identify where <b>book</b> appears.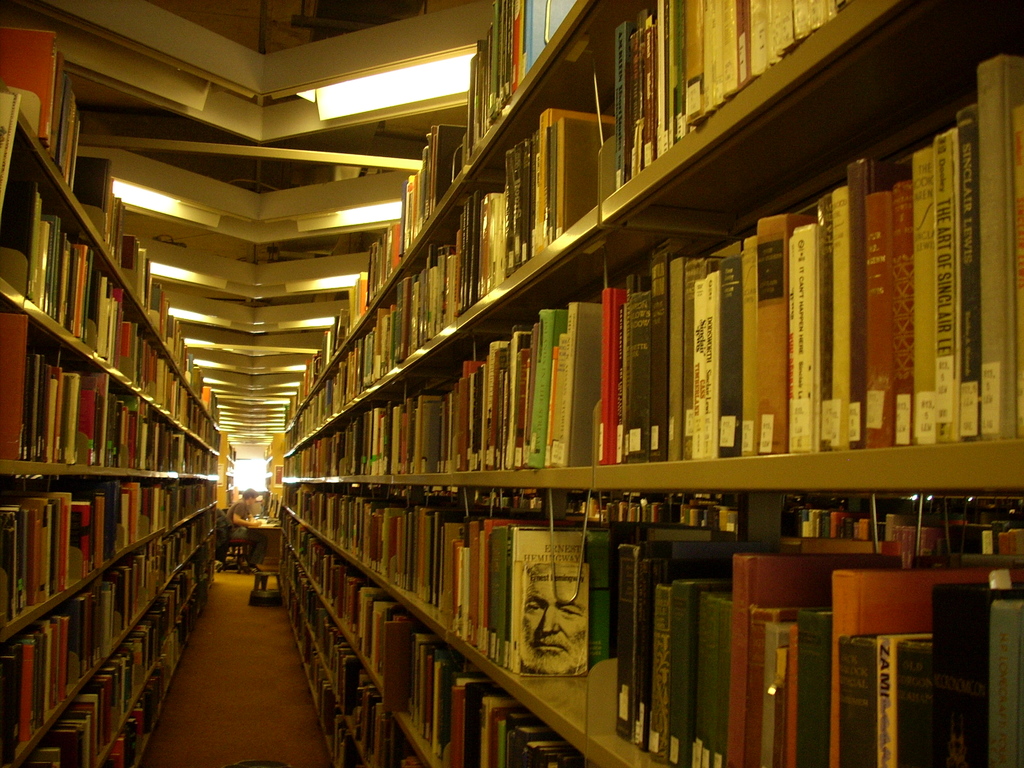
Appears at select_region(653, 583, 684, 767).
